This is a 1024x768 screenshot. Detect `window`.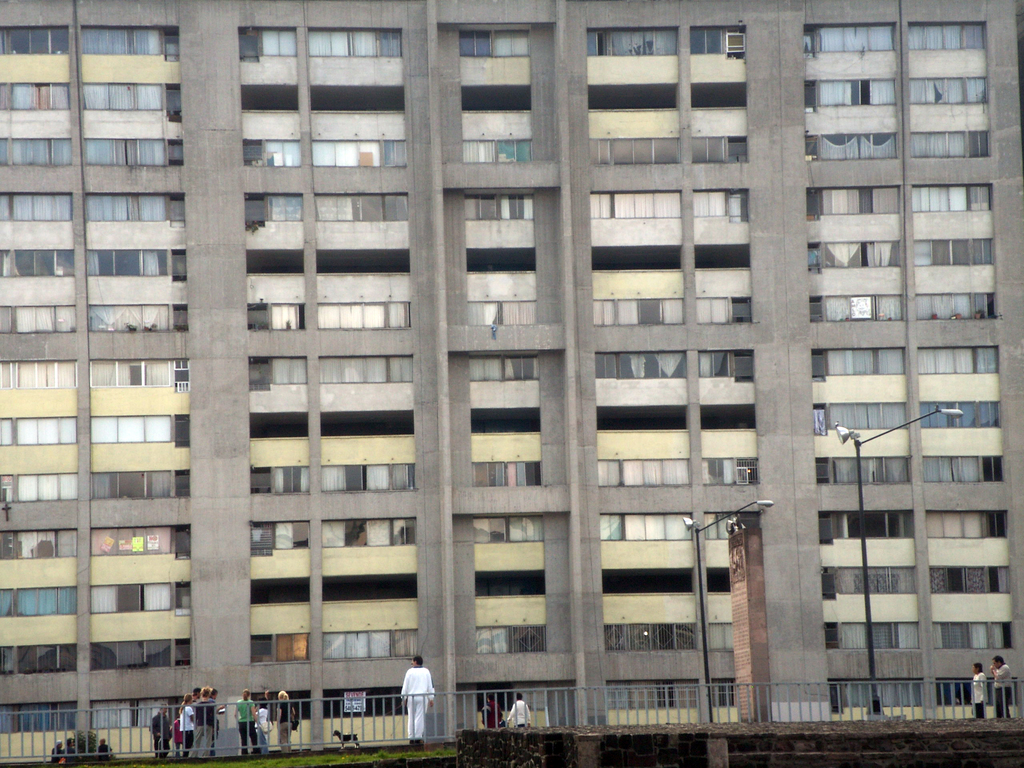
(87,140,165,163).
